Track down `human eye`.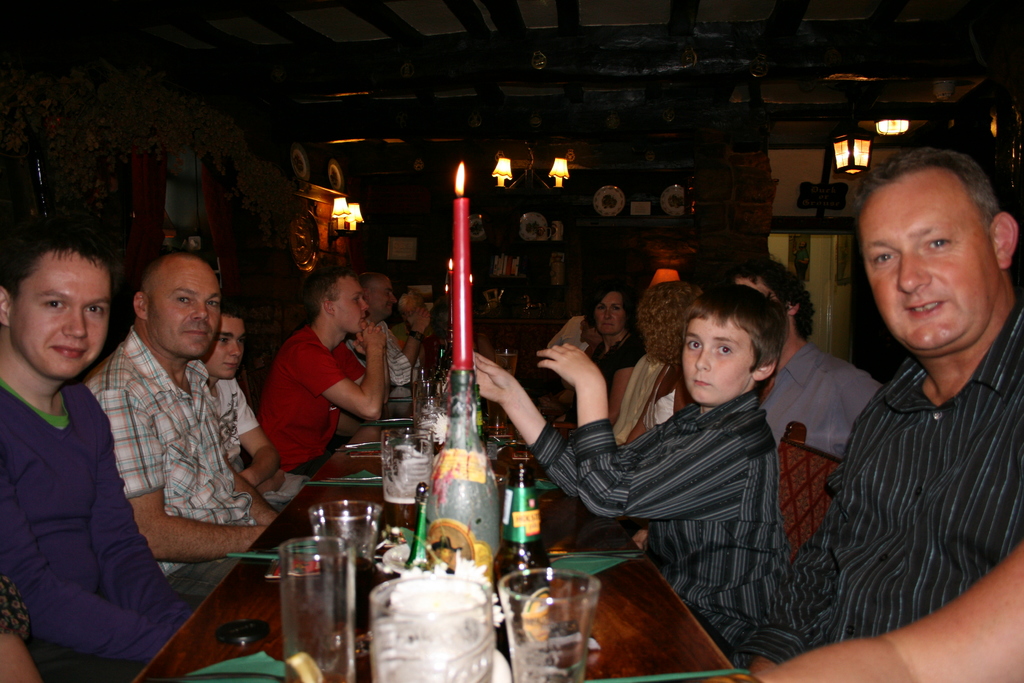
Tracked to 39, 296, 70, 313.
